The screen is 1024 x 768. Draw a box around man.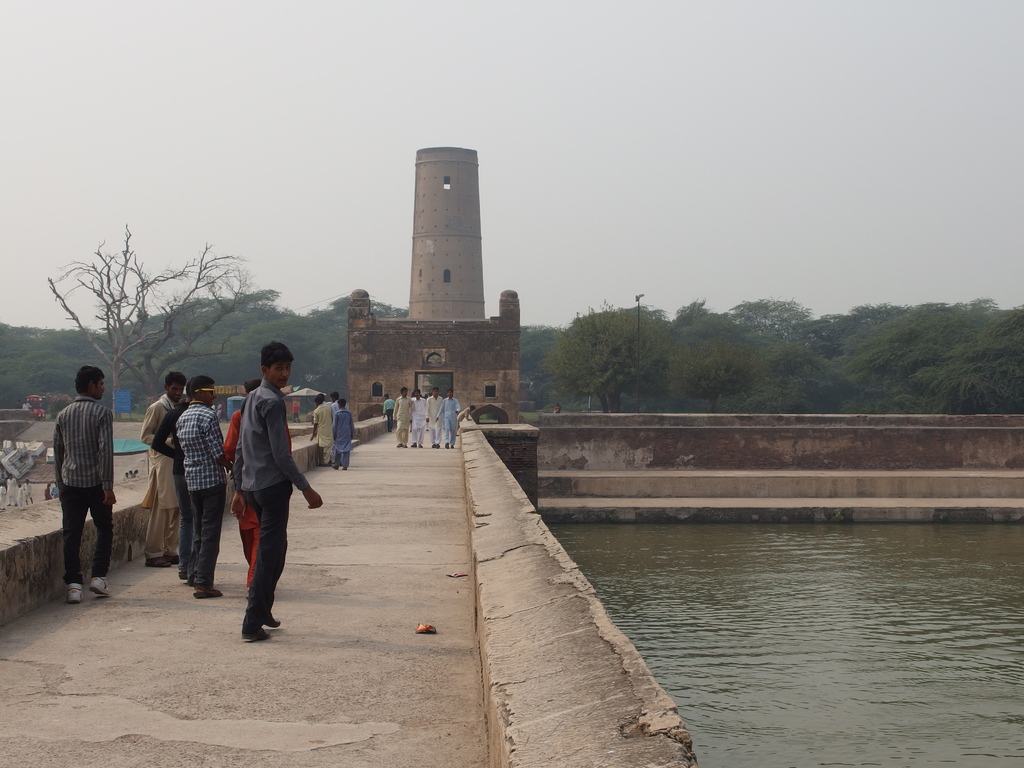
[x1=328, y1=399, x2=352, y2=468].
